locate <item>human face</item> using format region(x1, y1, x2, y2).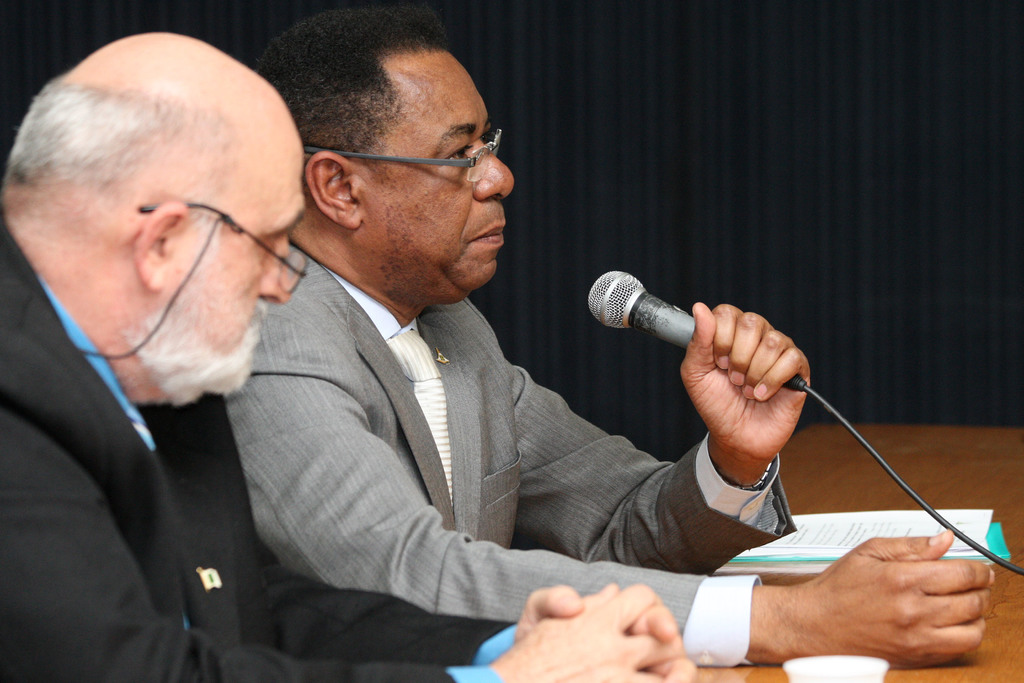
region(163, 143, 303, 388).
